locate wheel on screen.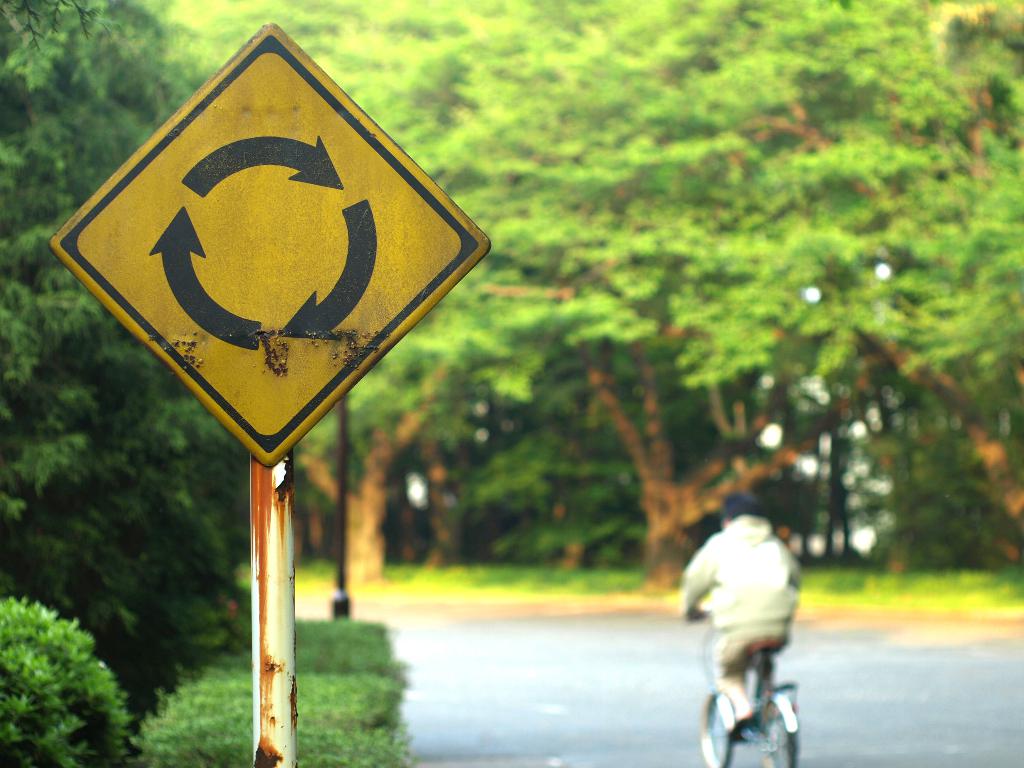
On screen at {"left": 699, "top": 689, "right": 733, "bottom": 767}.
